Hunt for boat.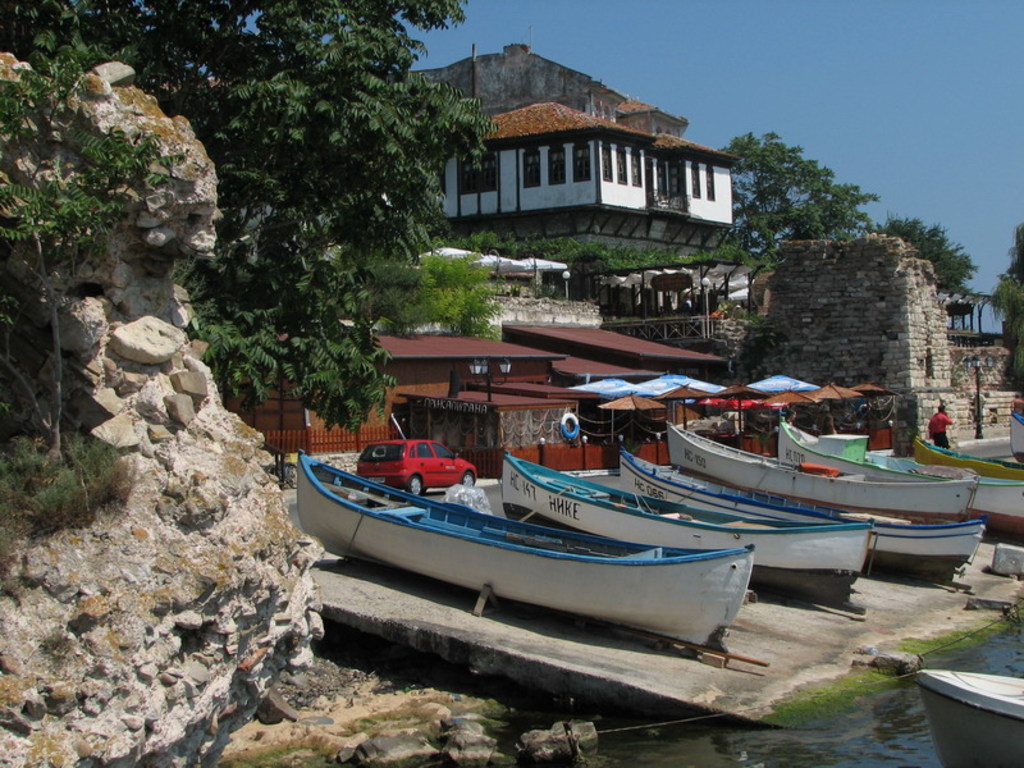
Hunted down at BBox(781, 424, 1023, 541).
